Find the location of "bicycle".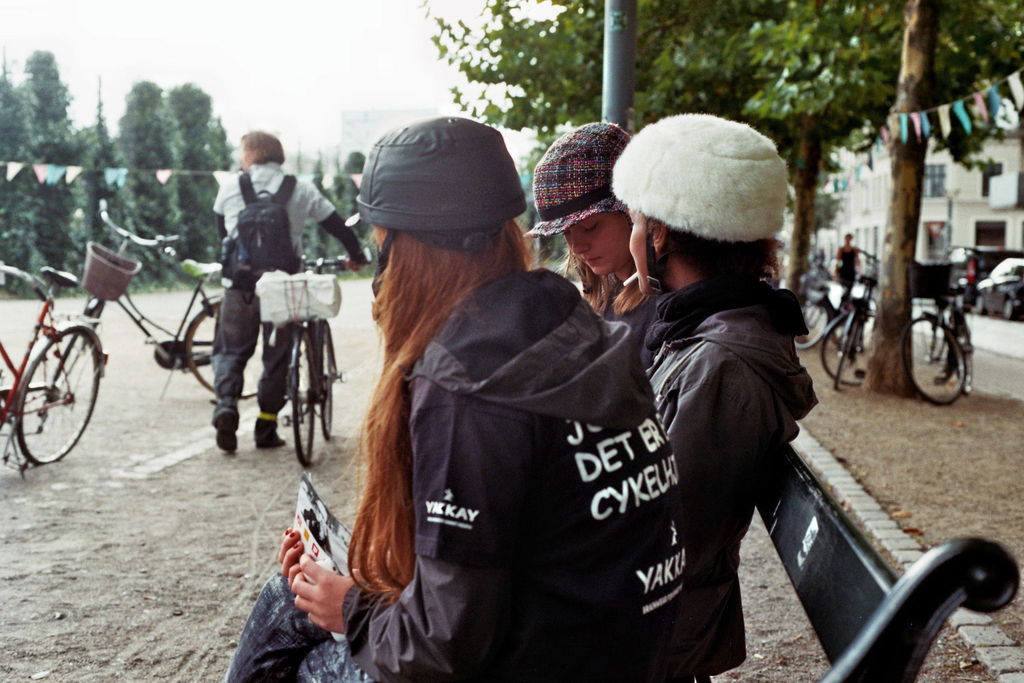
Location: left=816, top=247, right=875, bottom=407.
